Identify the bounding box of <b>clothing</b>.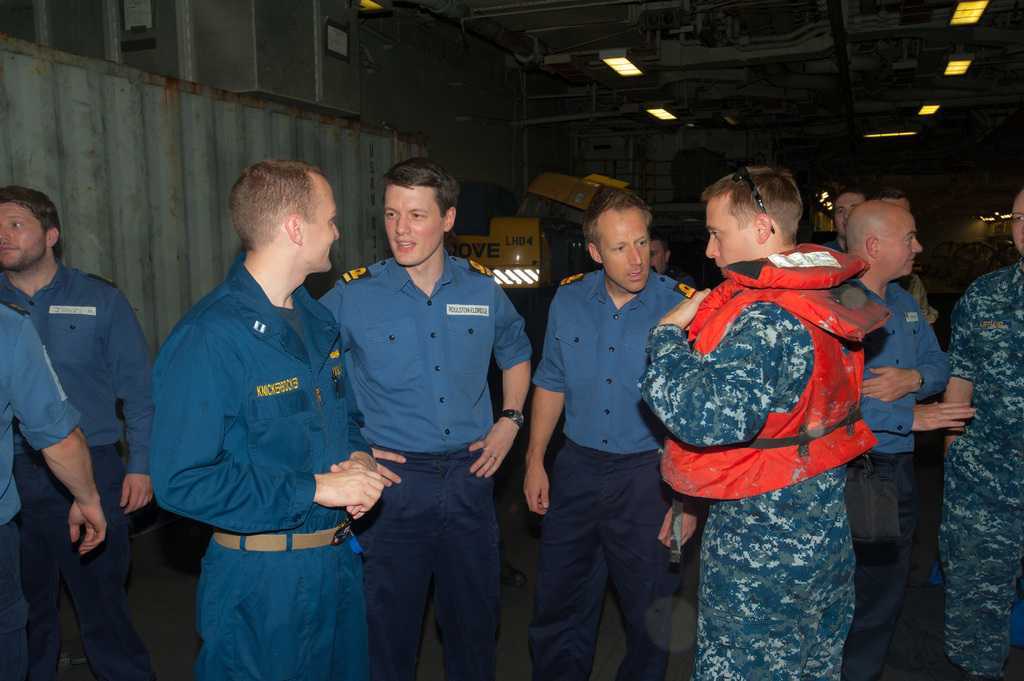
bbox=[2, 296, 78, 680].
